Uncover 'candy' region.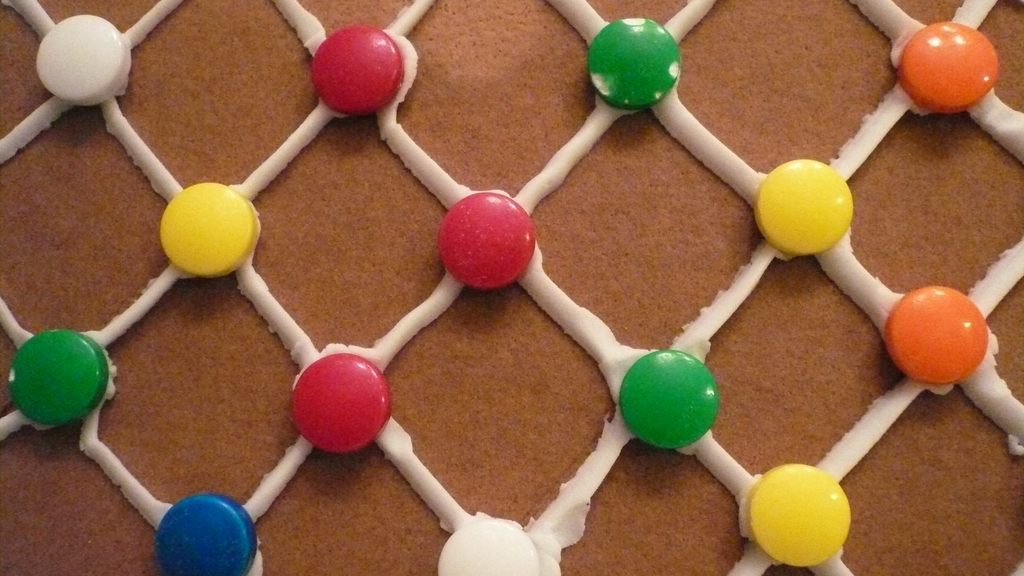
Uncovered: <box>433,189,536,288</box>.
